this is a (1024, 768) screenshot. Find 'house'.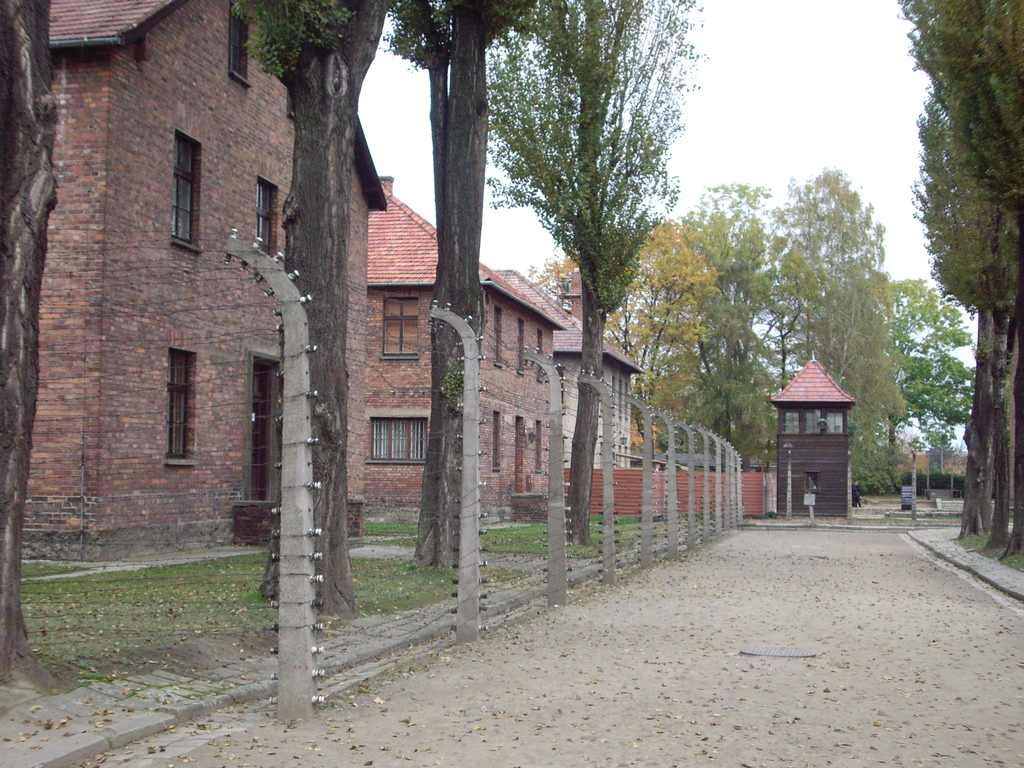
Bounding box: <region>893, 451, 972, 503</region>.
